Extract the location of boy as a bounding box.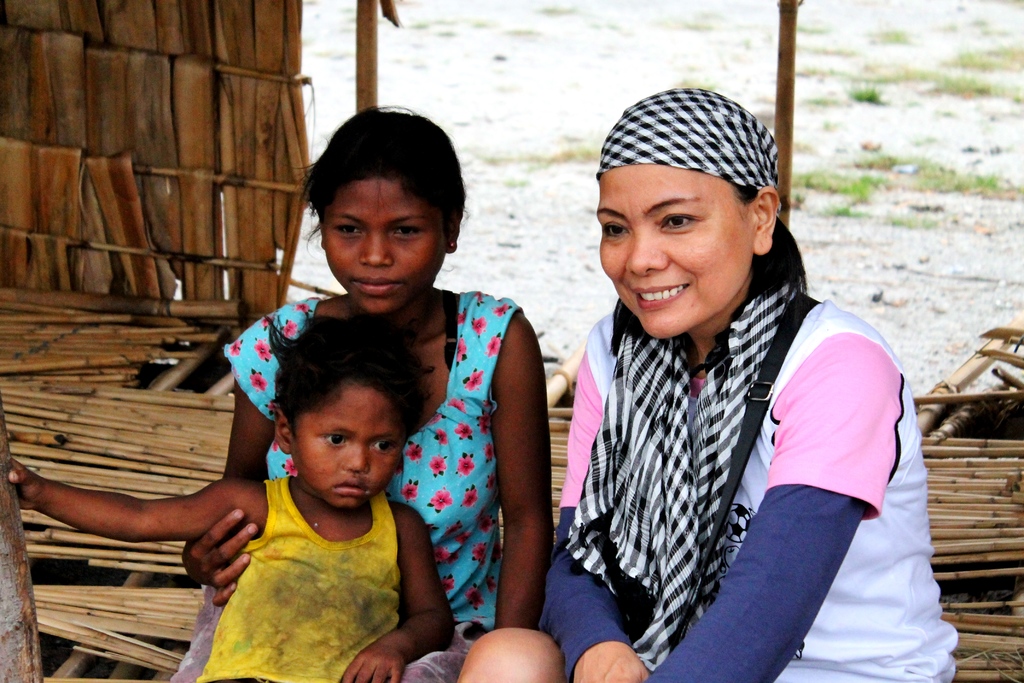
l=63, t=322, r=451, b=667.
